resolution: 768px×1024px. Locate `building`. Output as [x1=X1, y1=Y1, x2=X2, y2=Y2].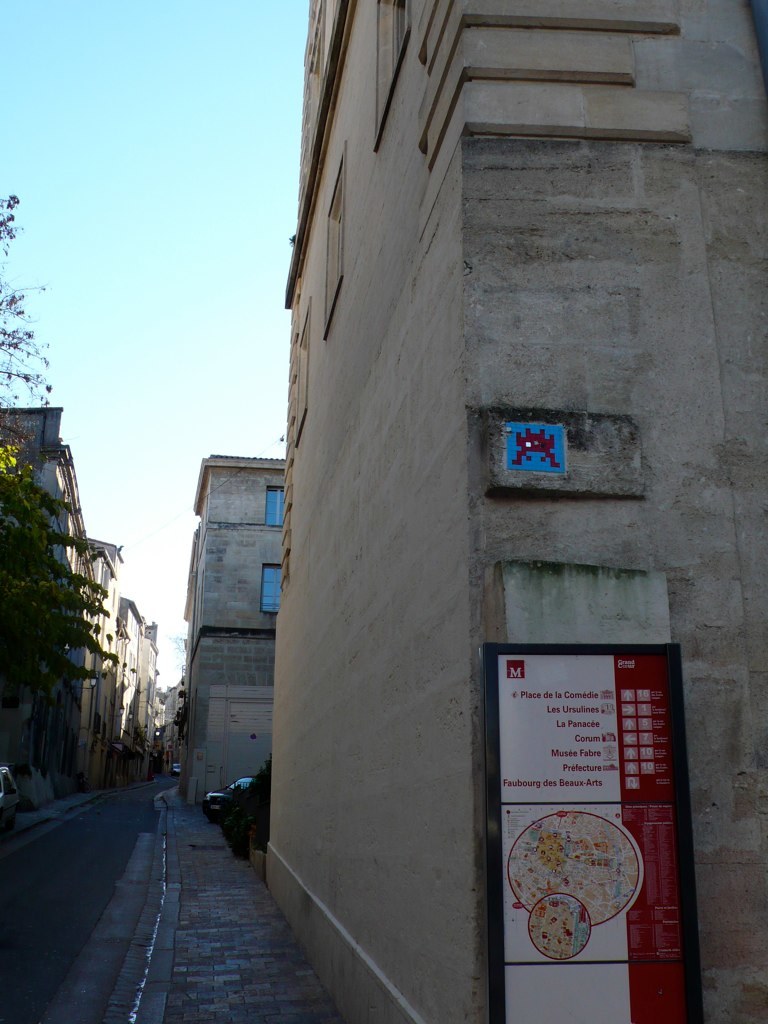
[x1=256, y1=0, x2=767, y2=1023].
